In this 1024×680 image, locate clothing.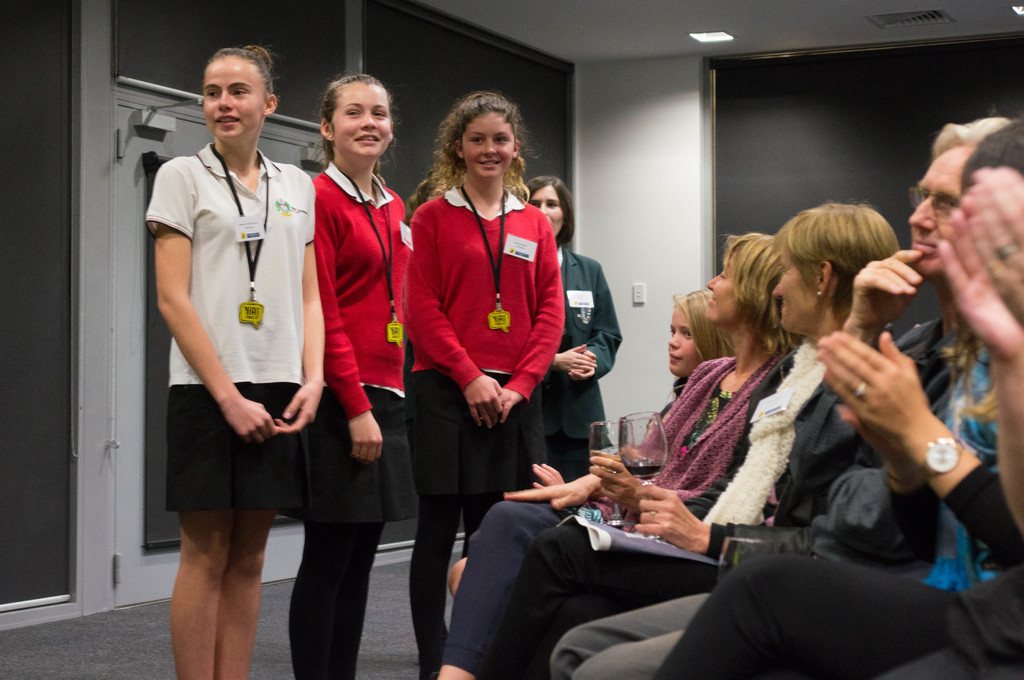
Bounding box: rect(453, 357, 731, 594).
